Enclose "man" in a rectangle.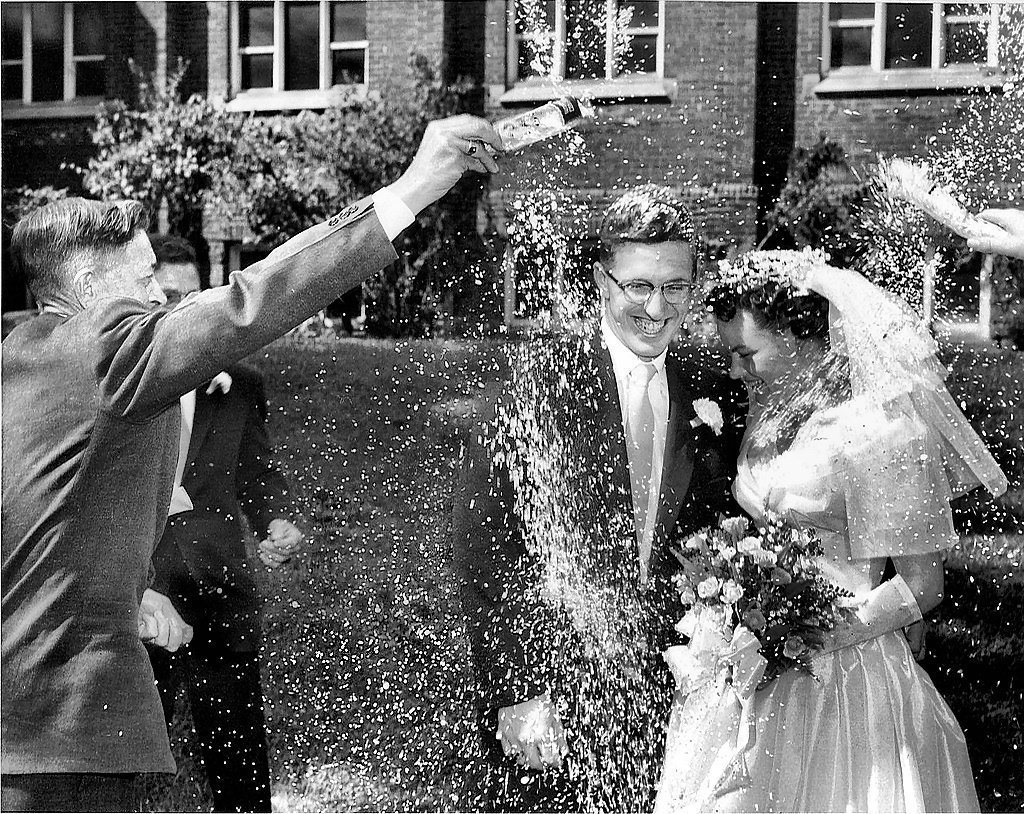
x1=30 y1=87 x2=566 y2=775.
